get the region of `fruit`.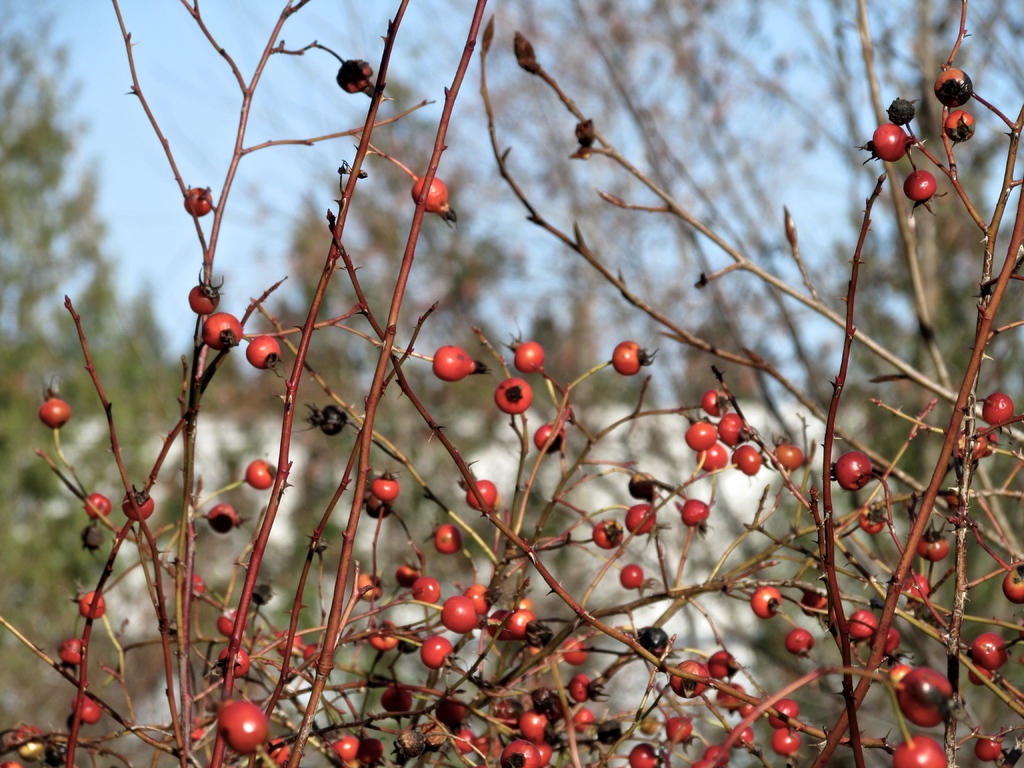
<box>627,744,660,767</box>.
